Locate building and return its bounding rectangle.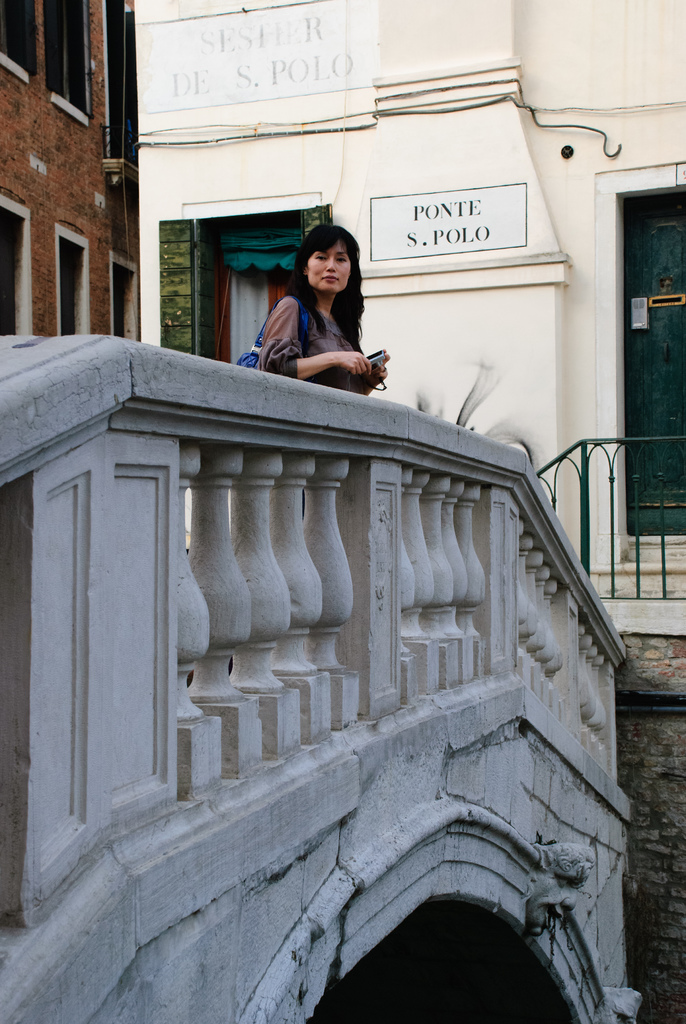
detection(144, 0, 683, 1023).
